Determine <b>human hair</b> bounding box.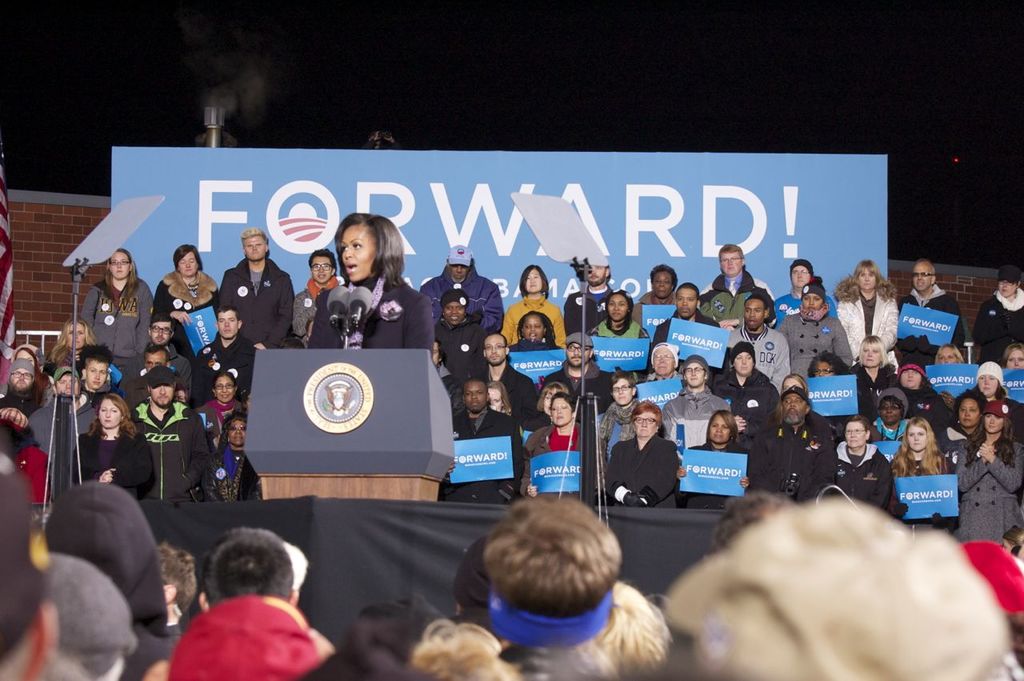
Determined: 708/489/794/554.
